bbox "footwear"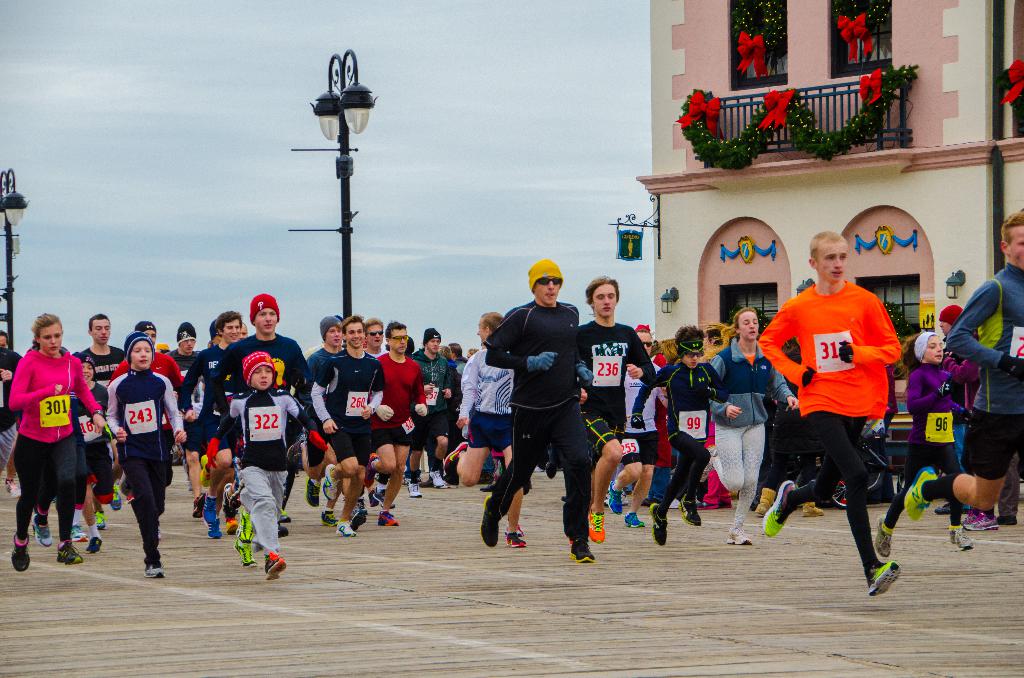
[124,492,133,503]
